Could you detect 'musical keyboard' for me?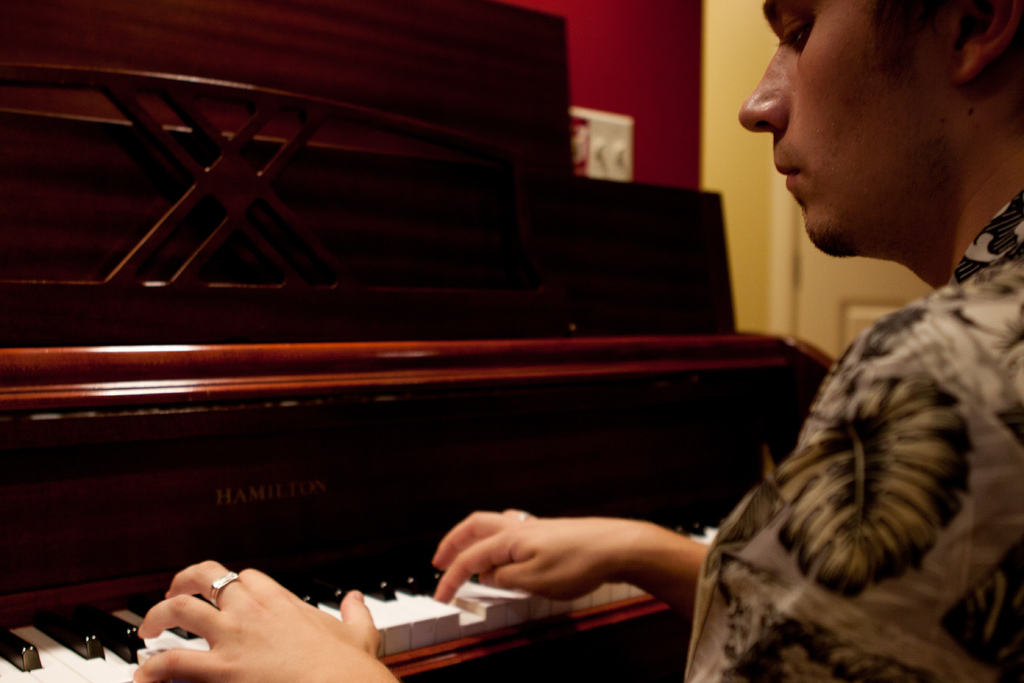
Detection result: select_region(0, 513, 735, 682).
